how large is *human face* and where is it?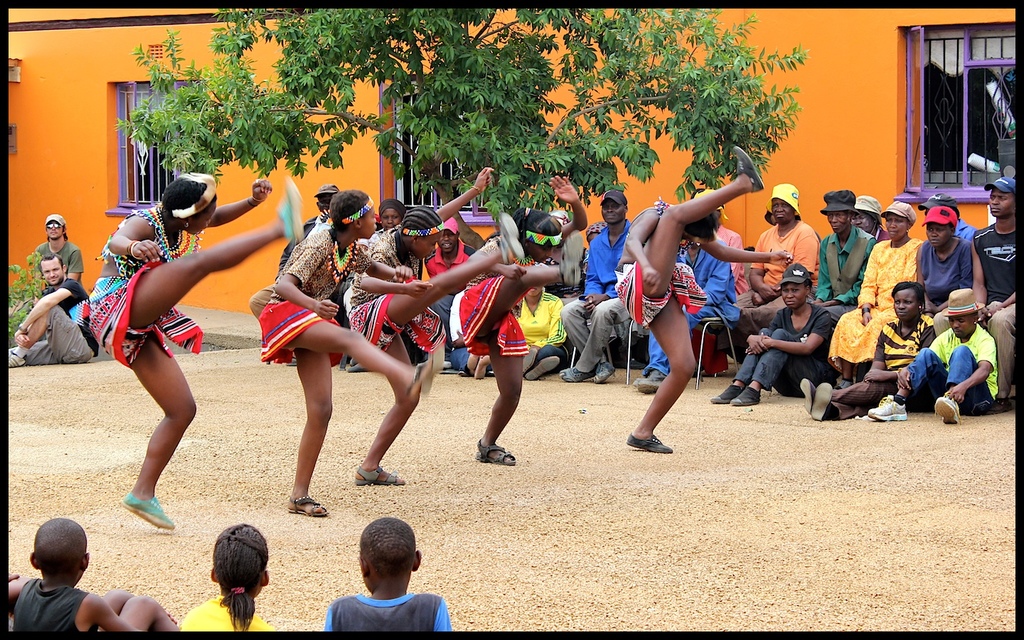
Bounding box: {"x1": 765, "y1": 198, "x2": 796, "y2": 221}.
